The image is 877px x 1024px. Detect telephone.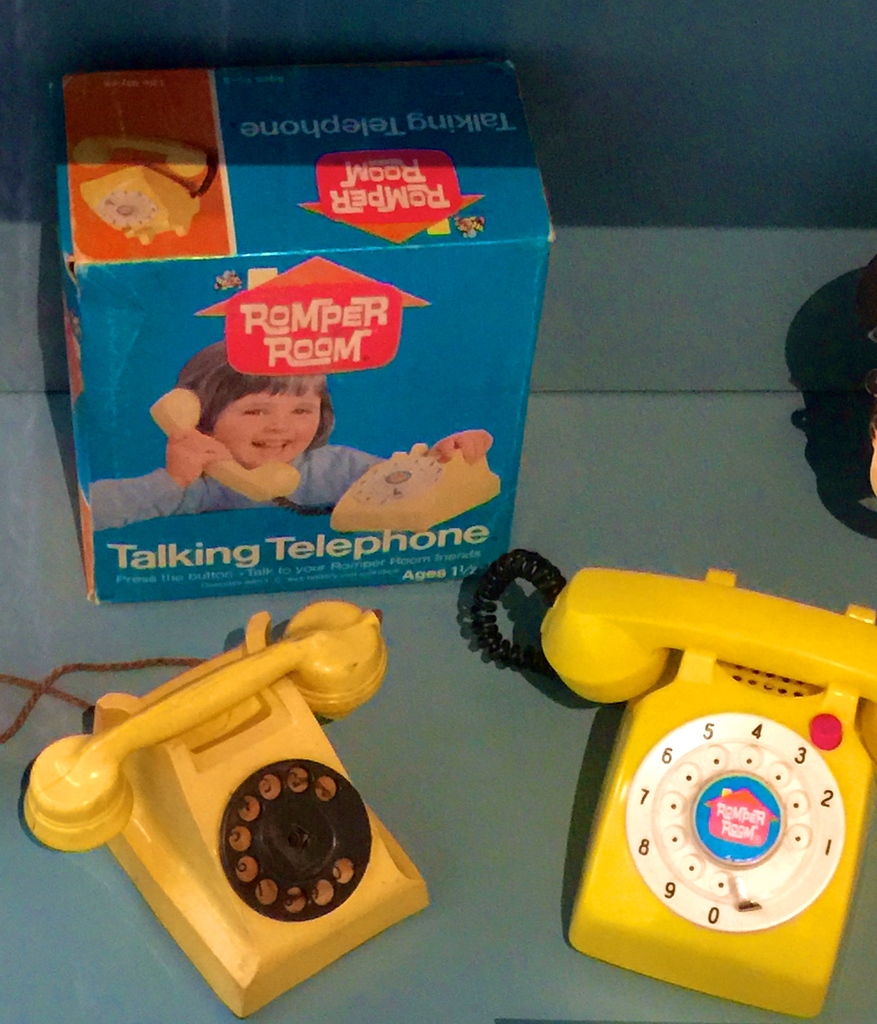
Detection: 74 129 219 246.
